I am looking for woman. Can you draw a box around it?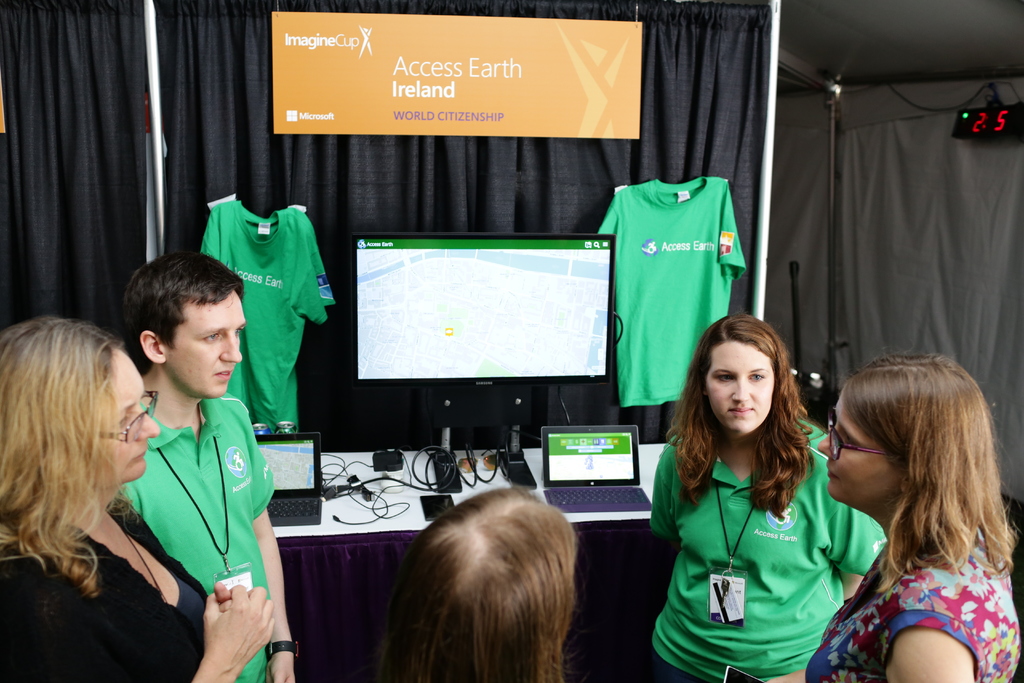
Sure, the bounding box is box(379, 483, 575, 682).
